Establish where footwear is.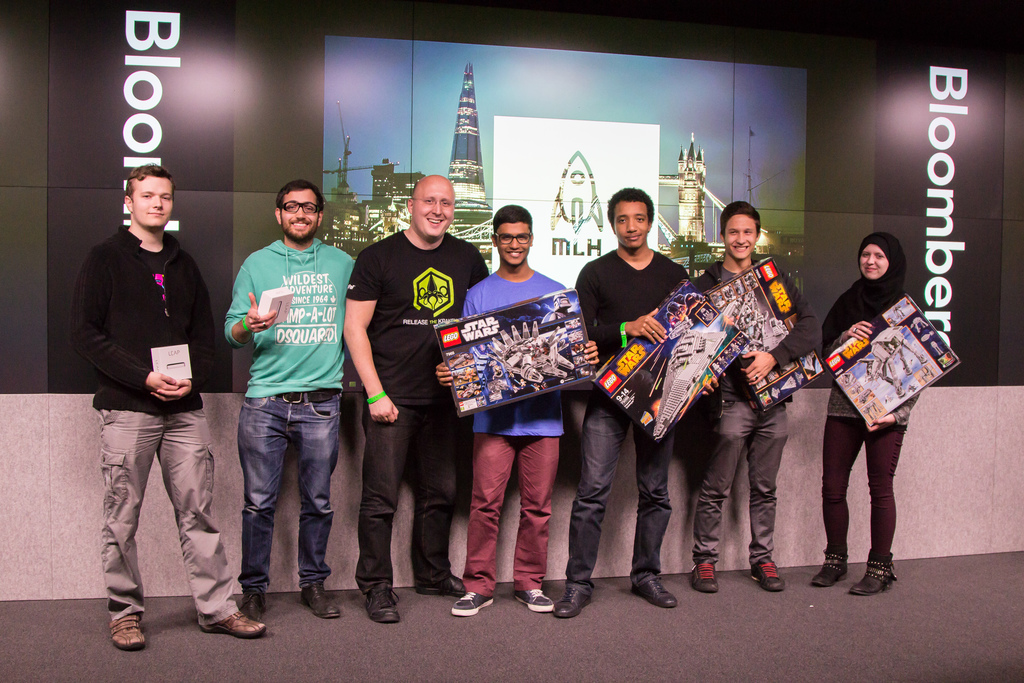
Established at <bbox>634, 577, 676, 609</bbox>.
